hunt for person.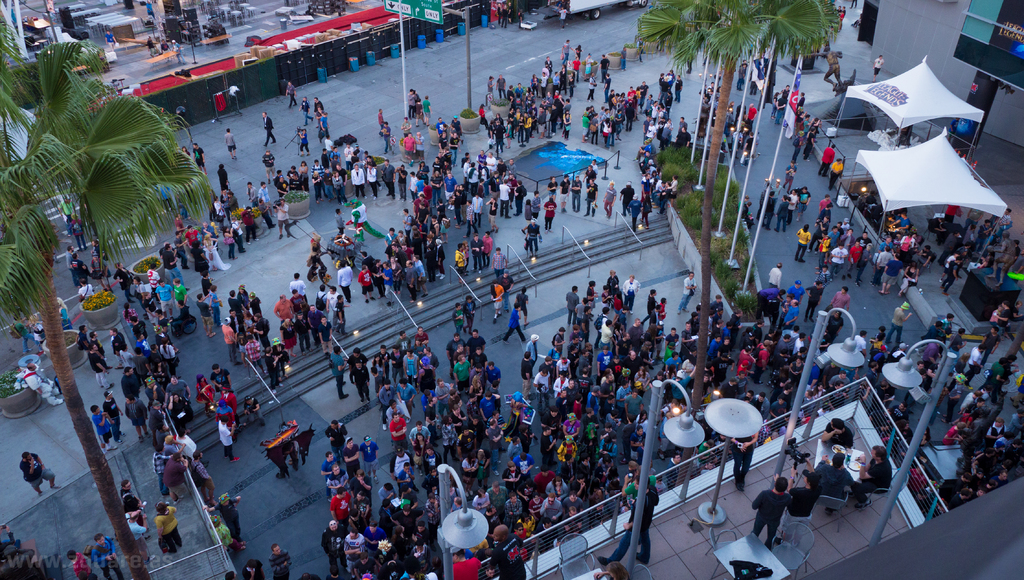
Hunted down at <bbox>260, 108, 278, 150</bbox>.
